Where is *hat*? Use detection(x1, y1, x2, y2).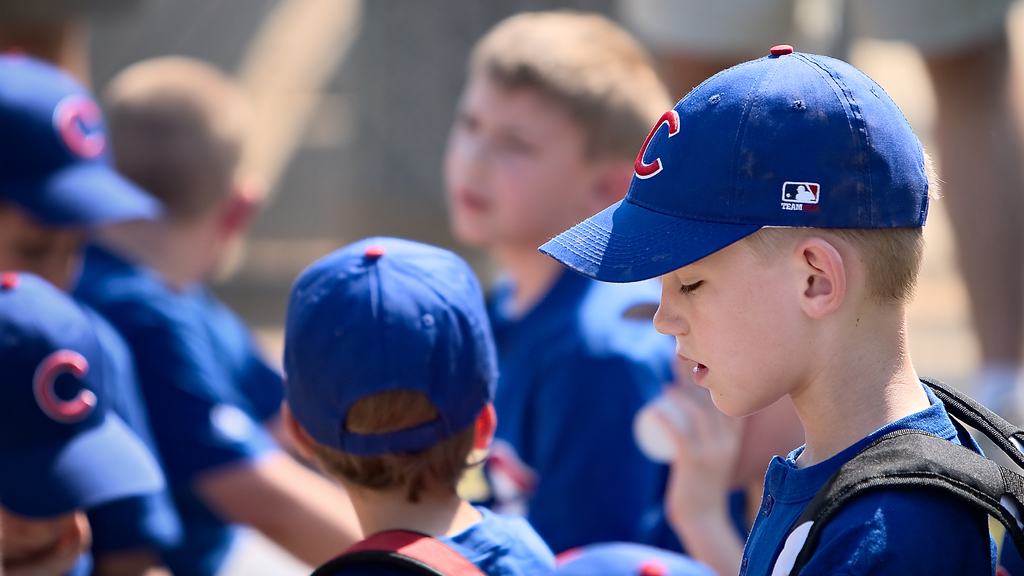
detection(284, 237, 500, 452).
